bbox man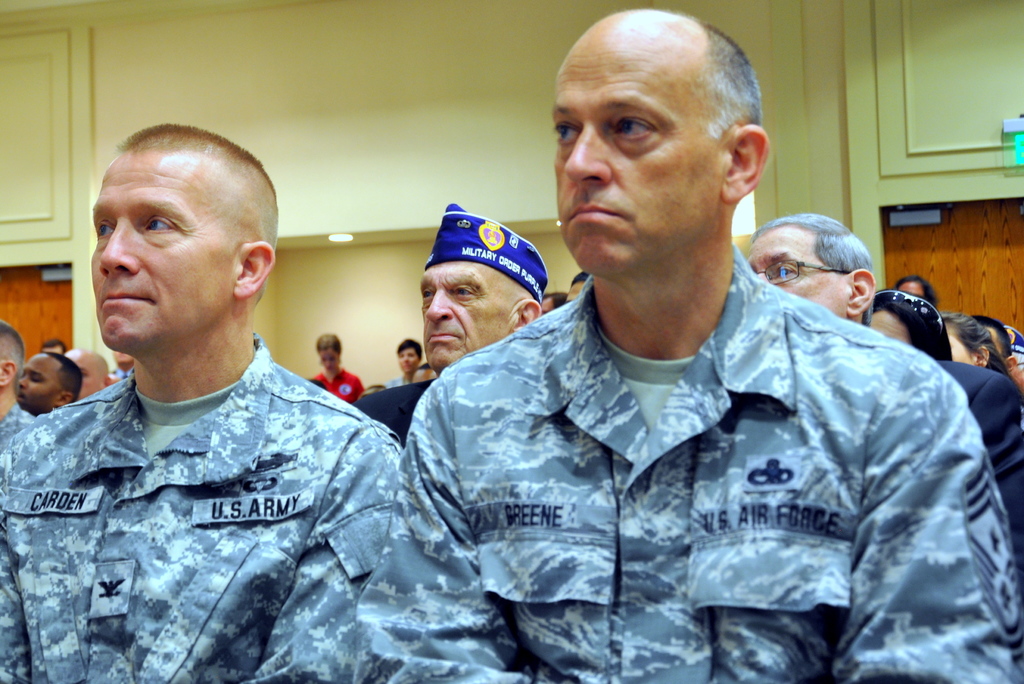
pyautogui.locateOnScreen(59, 346, 109, 398)
